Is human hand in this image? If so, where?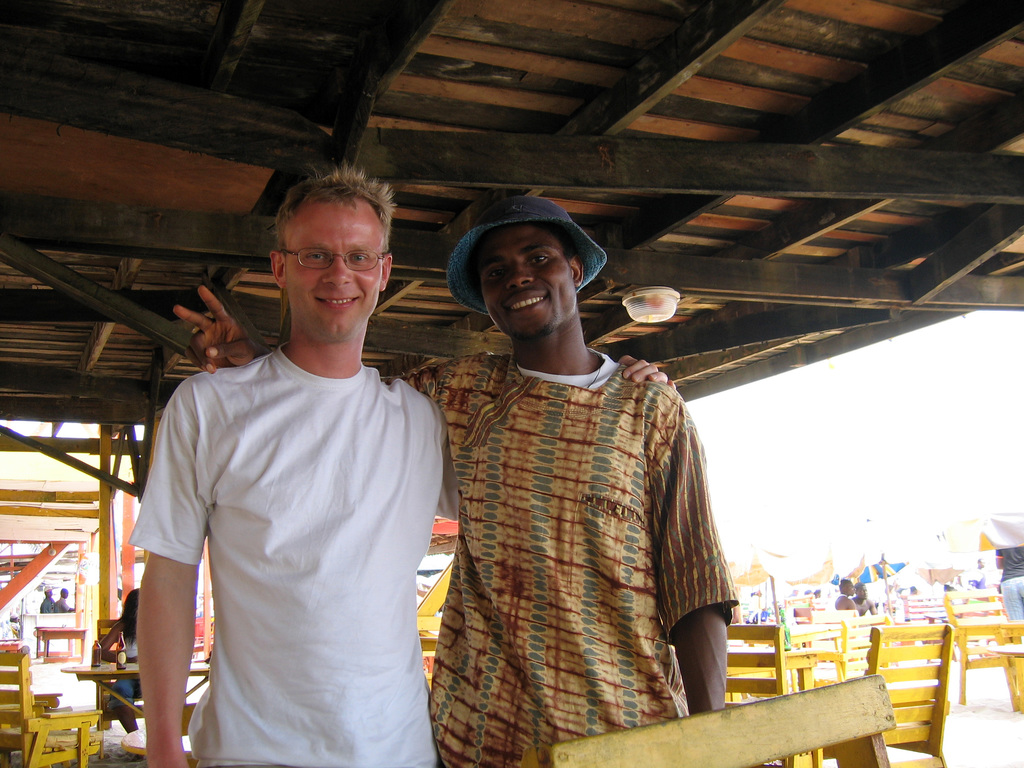
Yes, at 618,355,678,389.
